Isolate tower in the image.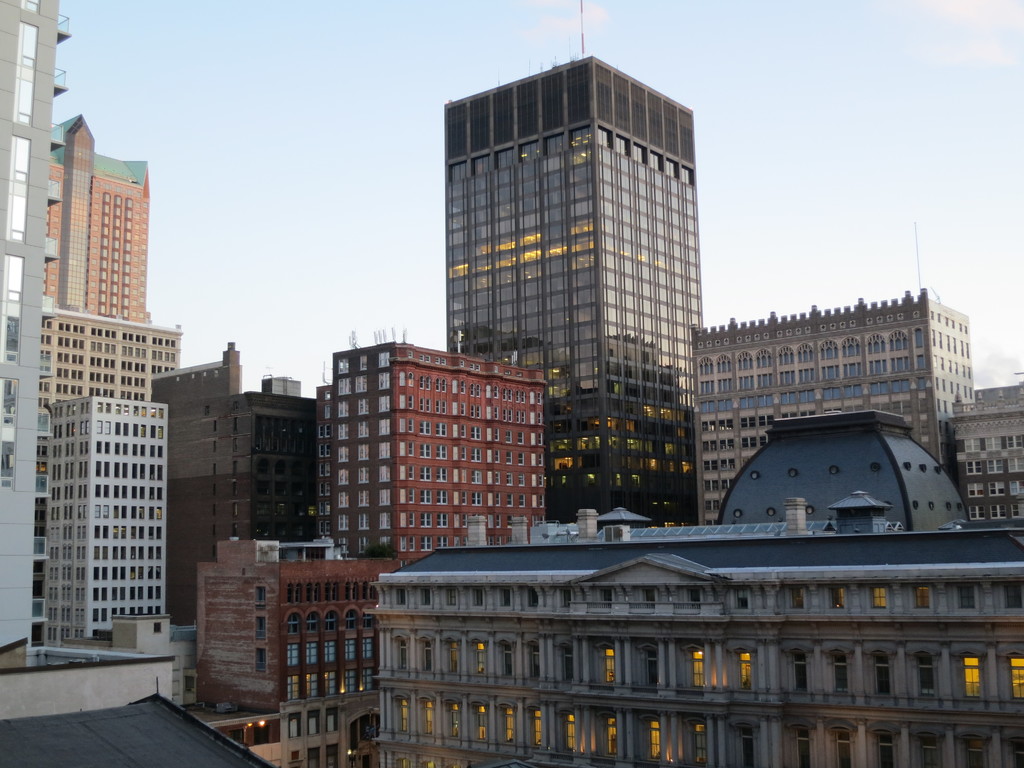
Isolated region: 42 392 164 642.
